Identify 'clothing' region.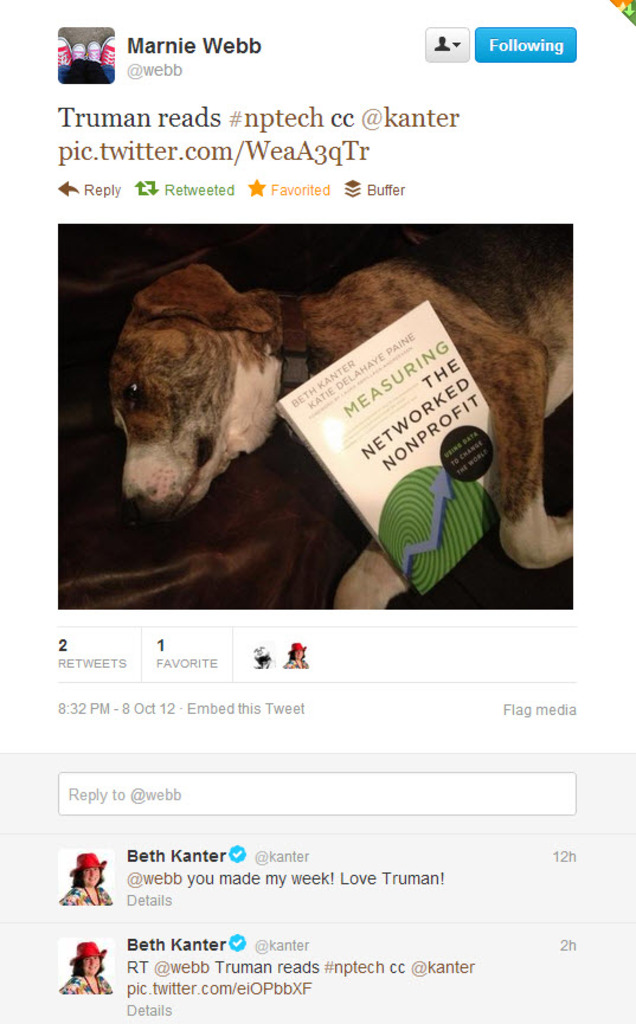
Region: [52,967,108,1003].
